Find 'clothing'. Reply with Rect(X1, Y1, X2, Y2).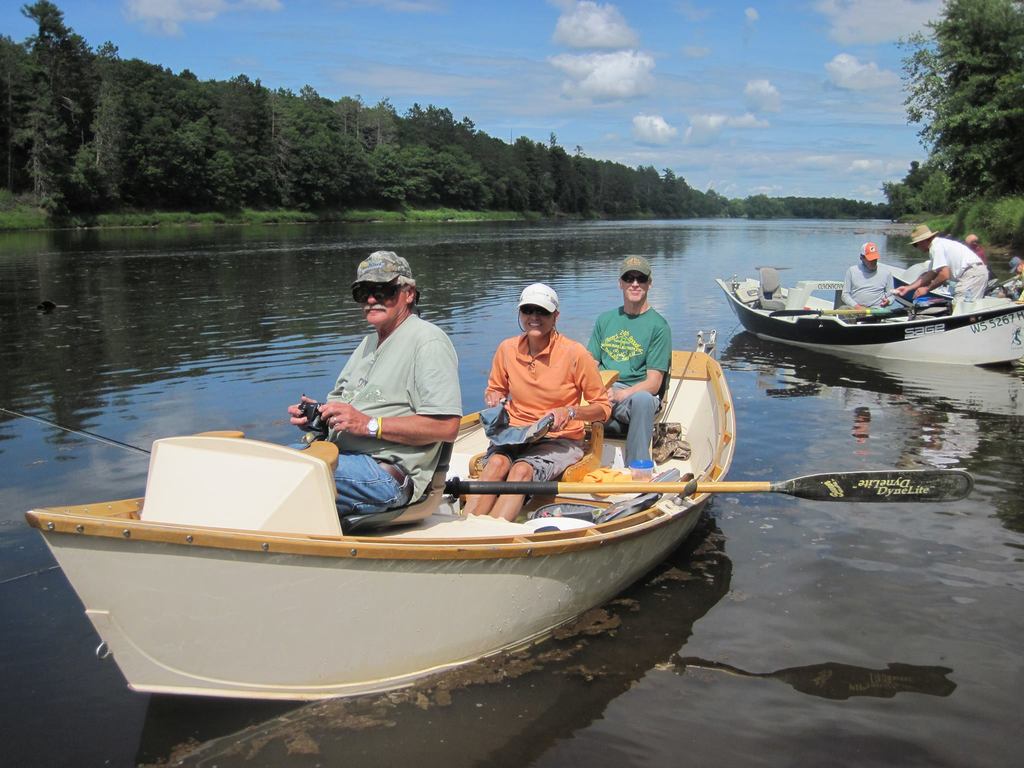
Rect(928, 234, 989, 315).
